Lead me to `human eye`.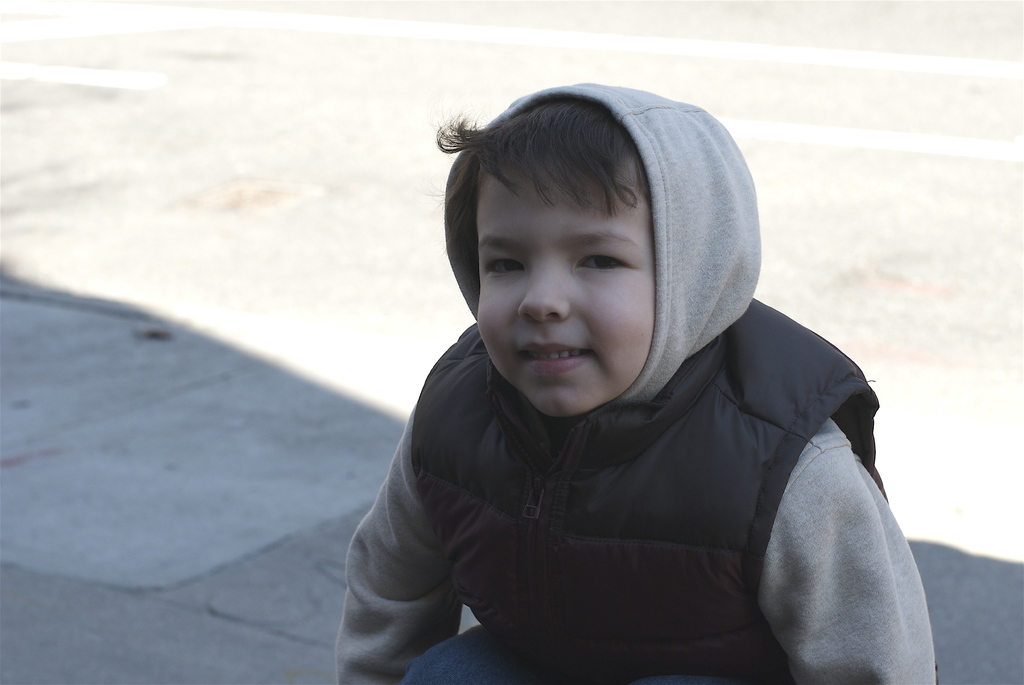
Lead to {"left": 575, "top": 247, "right": 636, "bottom": 272}.
